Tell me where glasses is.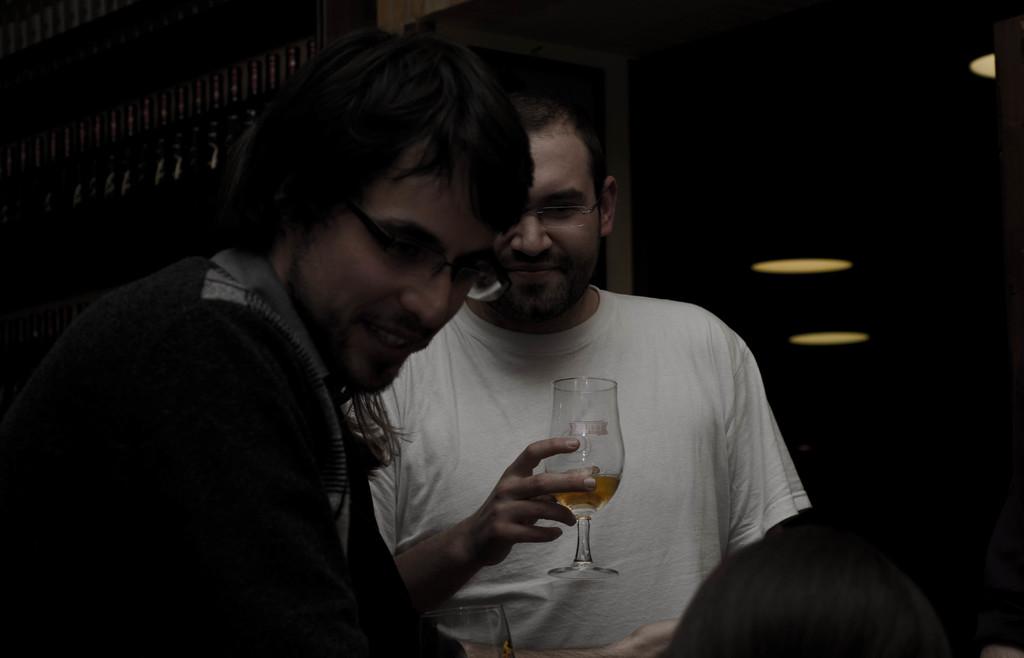
glasses is at x1=502, y1=193, x2=602, y2=230.
